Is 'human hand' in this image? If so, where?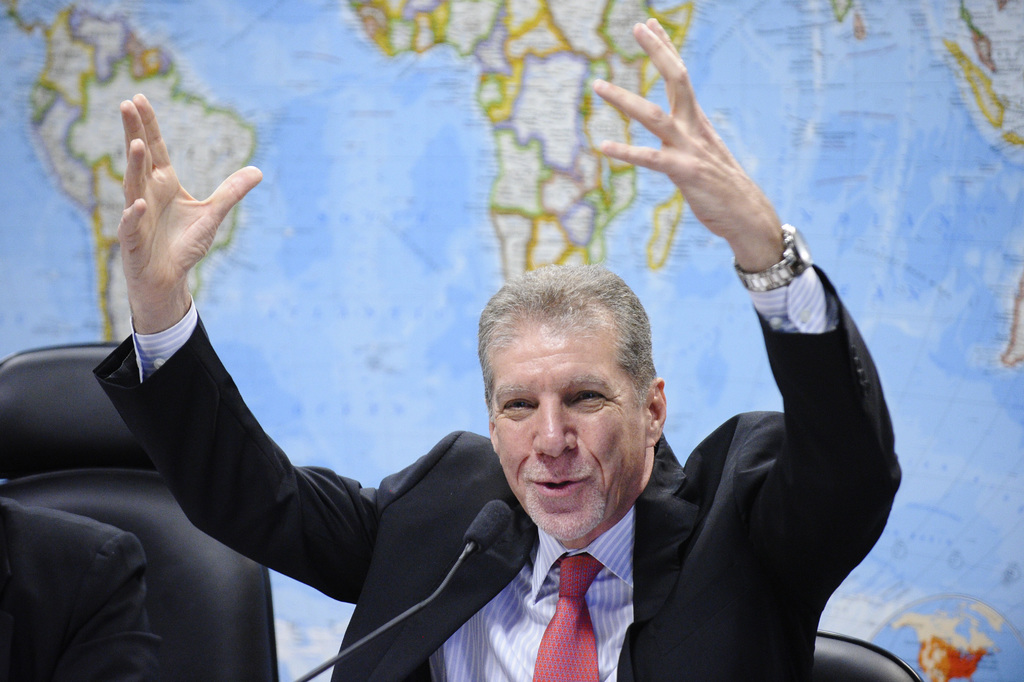
Yes, at detection(97, 108, 248, 358).
